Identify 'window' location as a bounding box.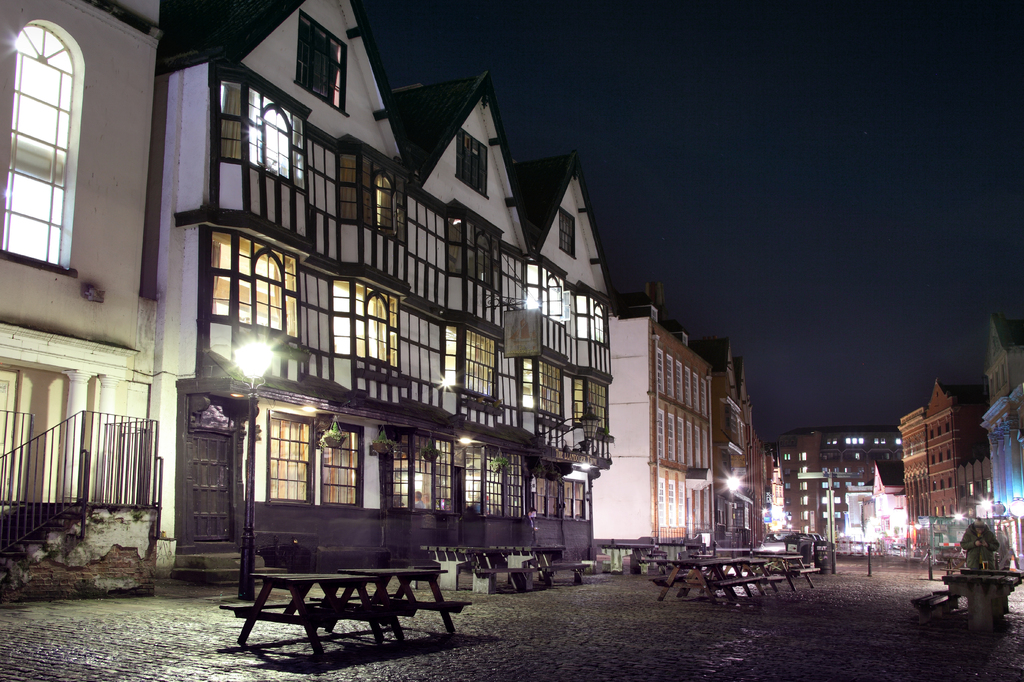
crop(458, 443, 524, 521).
